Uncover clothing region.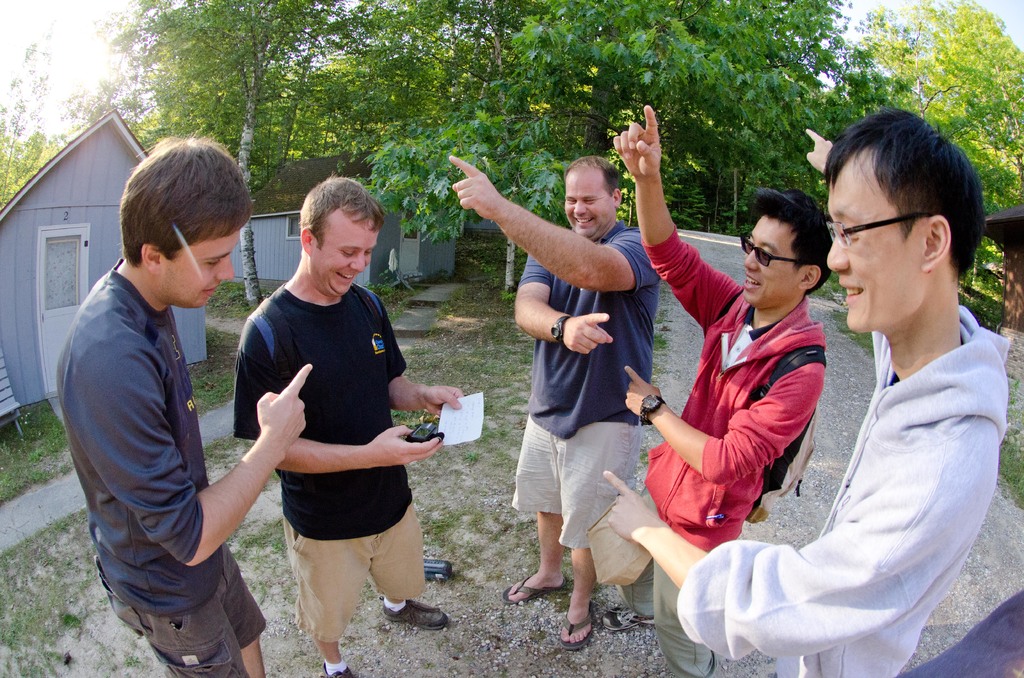
Uncovered: Rect(611, 217, 825, 676).
